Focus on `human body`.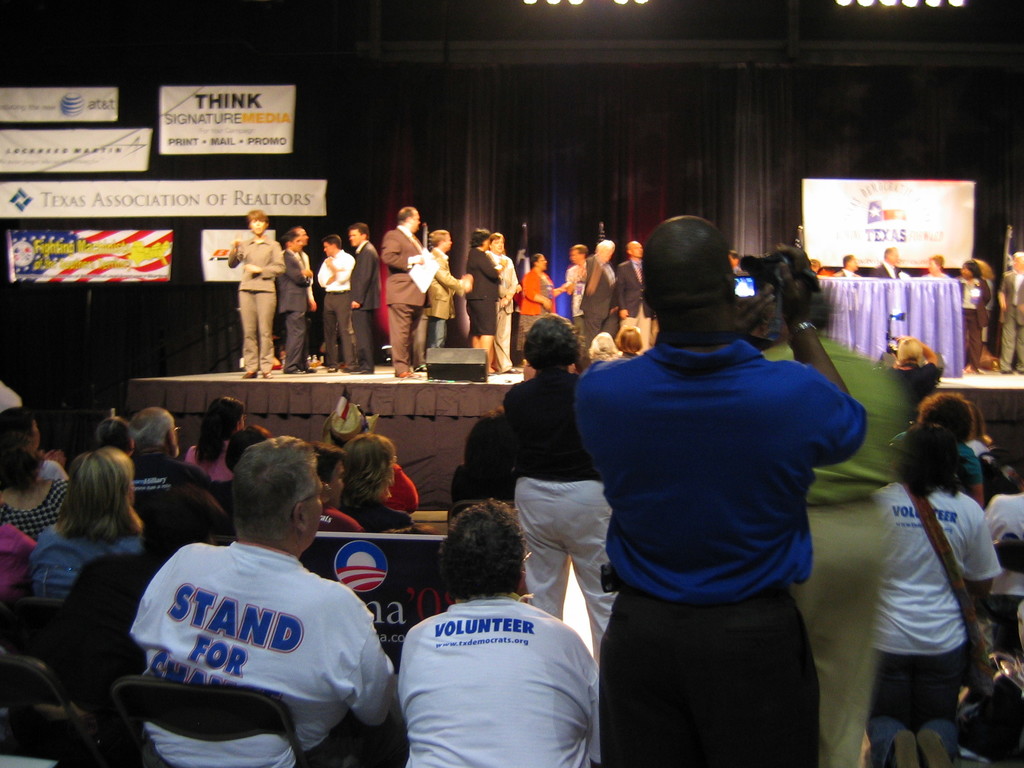
Focused at 24 521 143 594.
